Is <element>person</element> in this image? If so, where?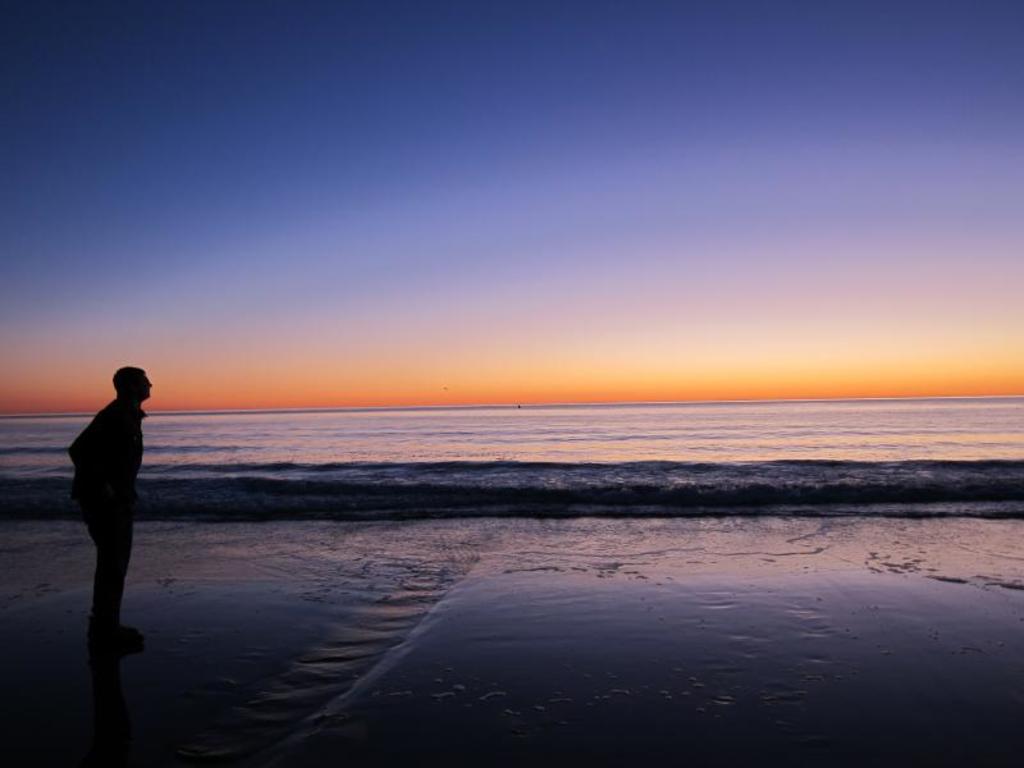
Yes, at select_region(60, 364, 151, 650).
